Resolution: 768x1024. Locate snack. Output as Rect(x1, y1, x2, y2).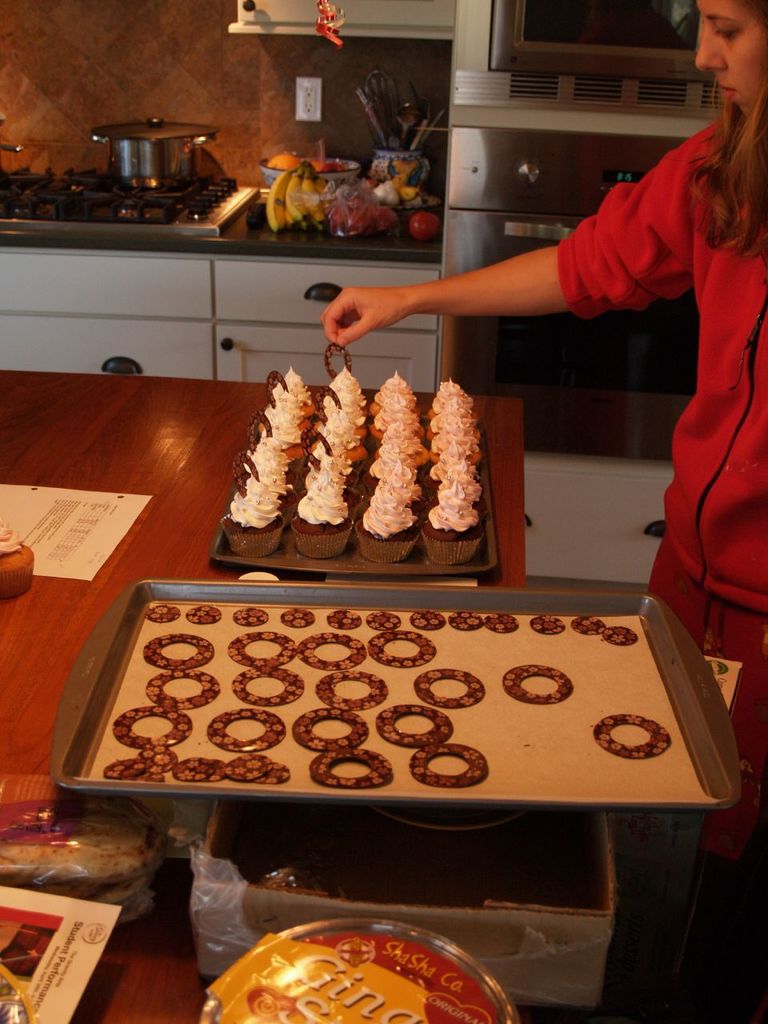
Rect(594, 712, 672, 758).
